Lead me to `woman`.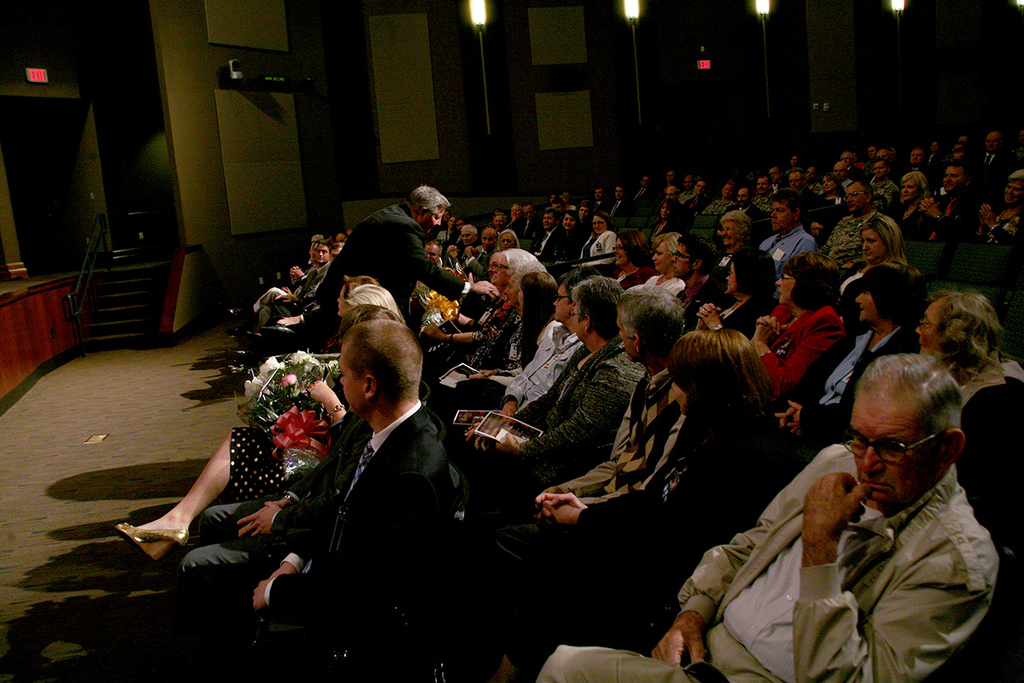
Lead to [831, 211, 911, 309].
